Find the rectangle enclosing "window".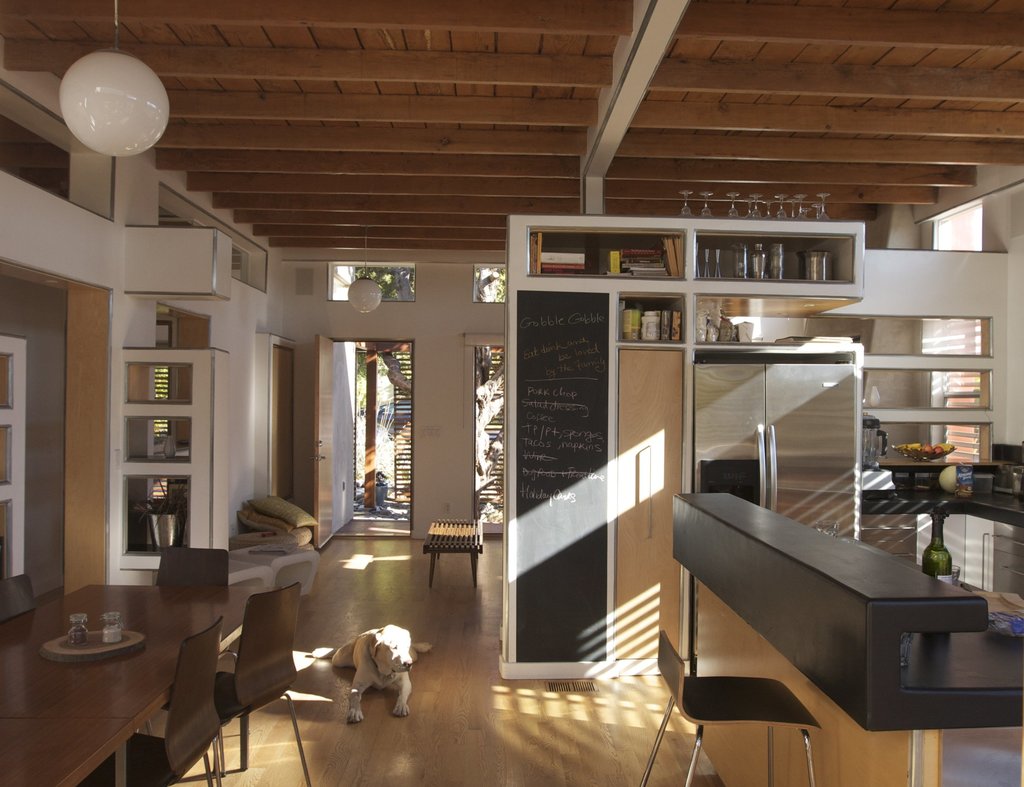
x1=927 y1=203 x2=984 y2=252.
